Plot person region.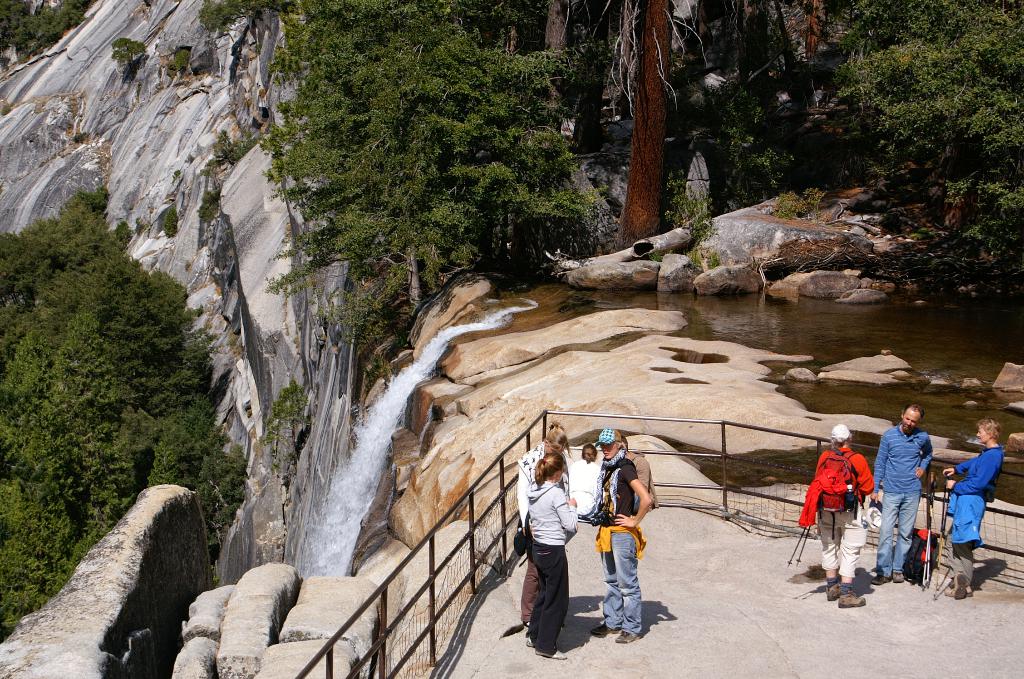
Plotted at Rect(817, 430, 887, 588).
